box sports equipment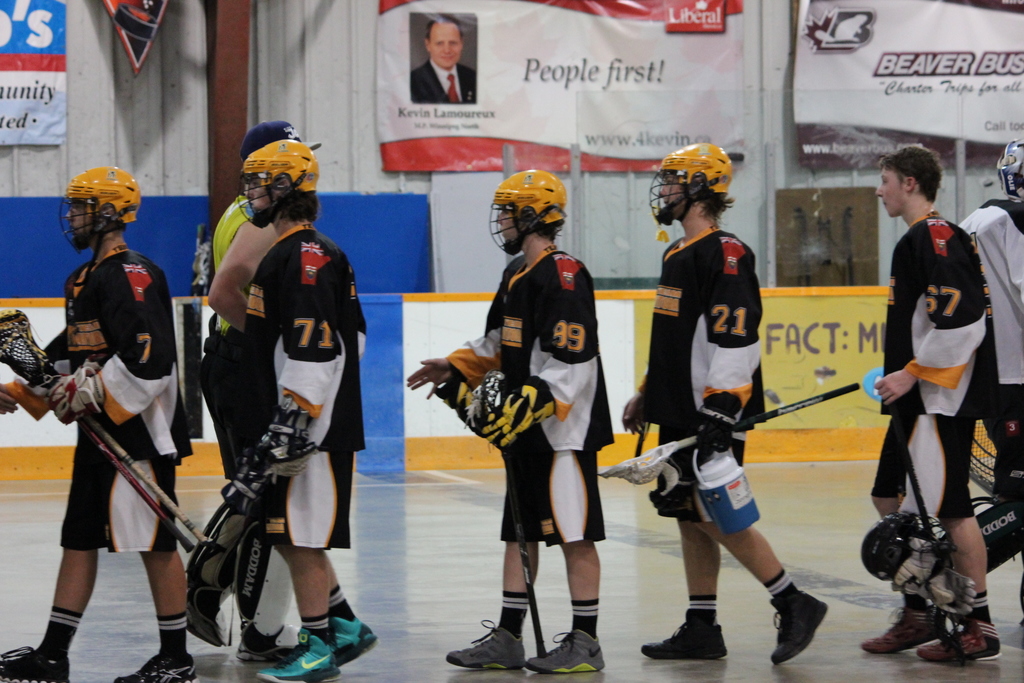
box(257, 627, 339, 682)
